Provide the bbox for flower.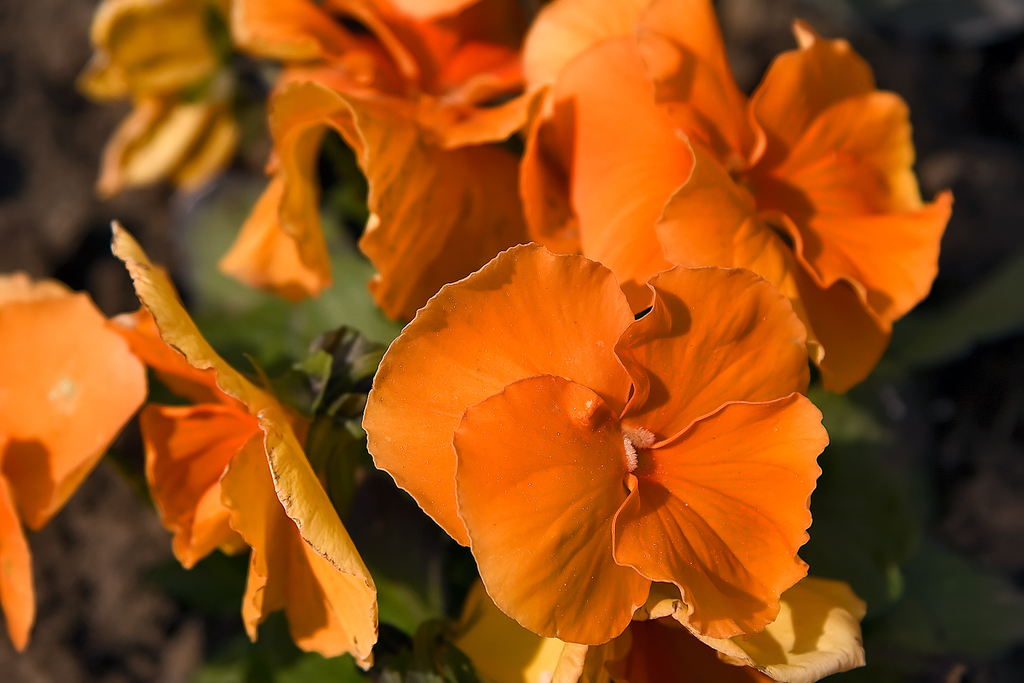
[x1=203, y1=79, x2=532, y2=319].
